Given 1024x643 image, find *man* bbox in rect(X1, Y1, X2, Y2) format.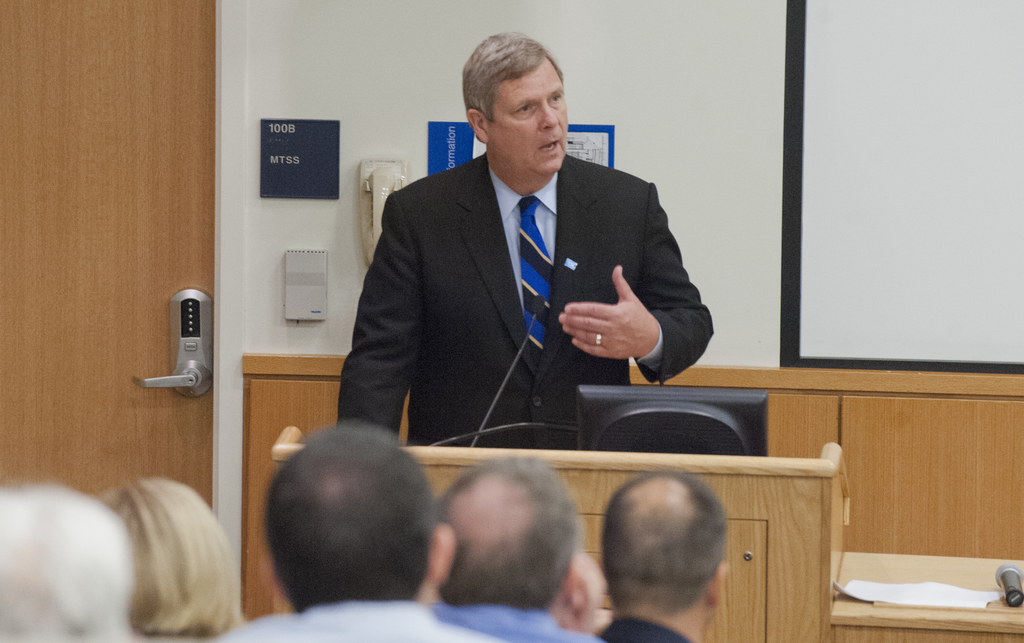
rect(200, 415, 509, 642).
